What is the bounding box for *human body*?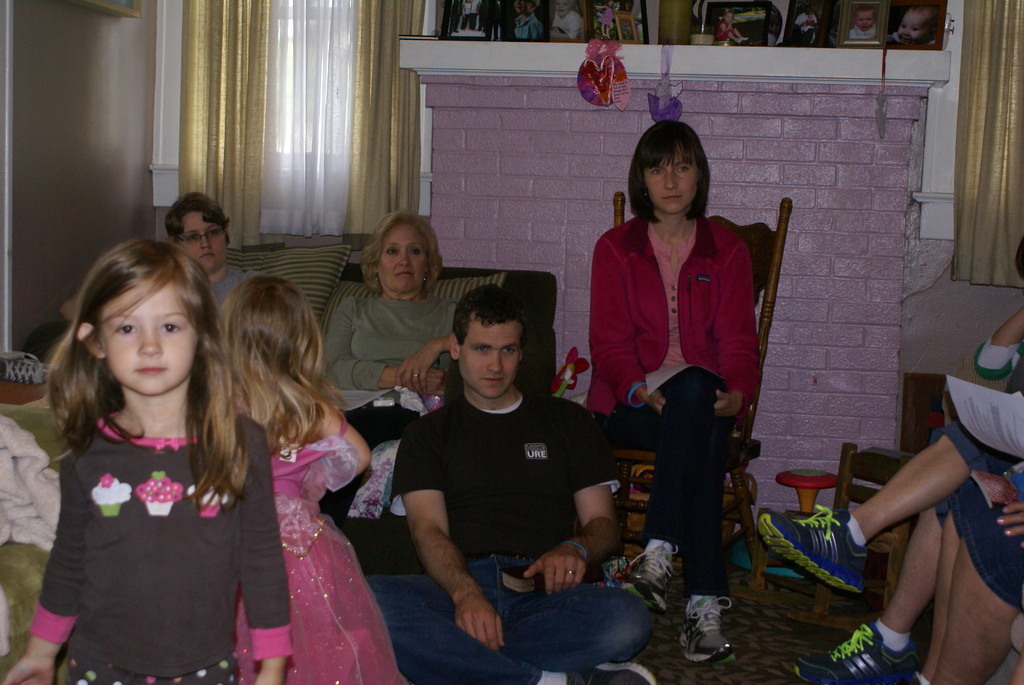
detection(5, 237, 299, 684).
